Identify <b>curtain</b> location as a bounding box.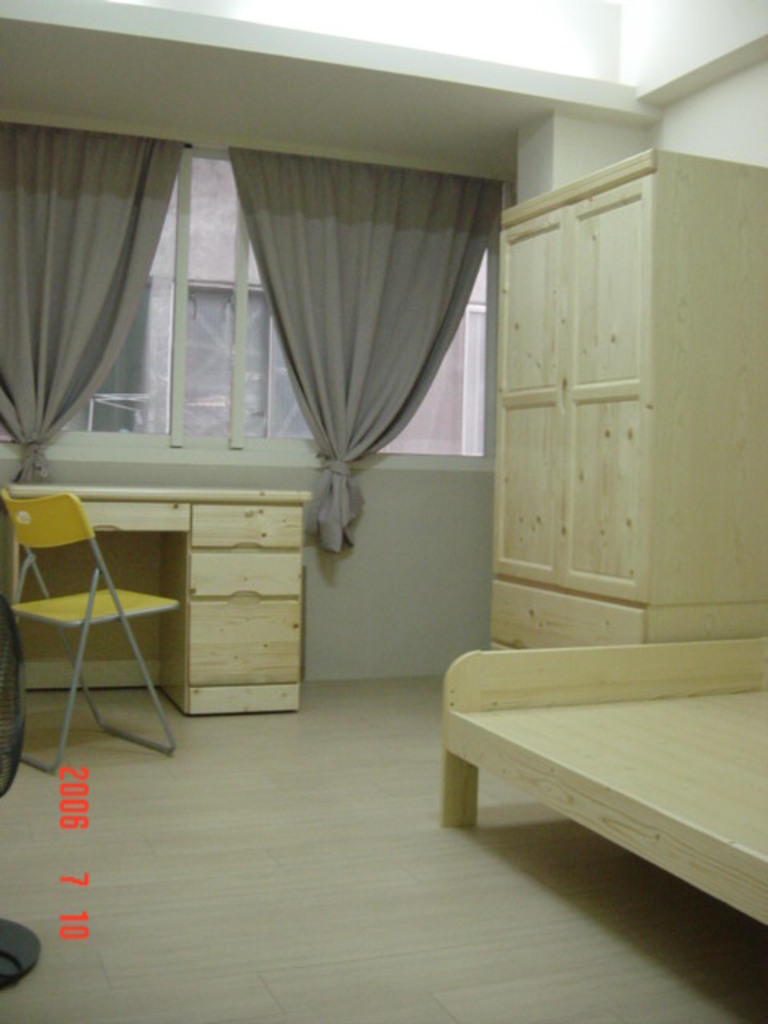
locate(221, 146, 502, 555).
